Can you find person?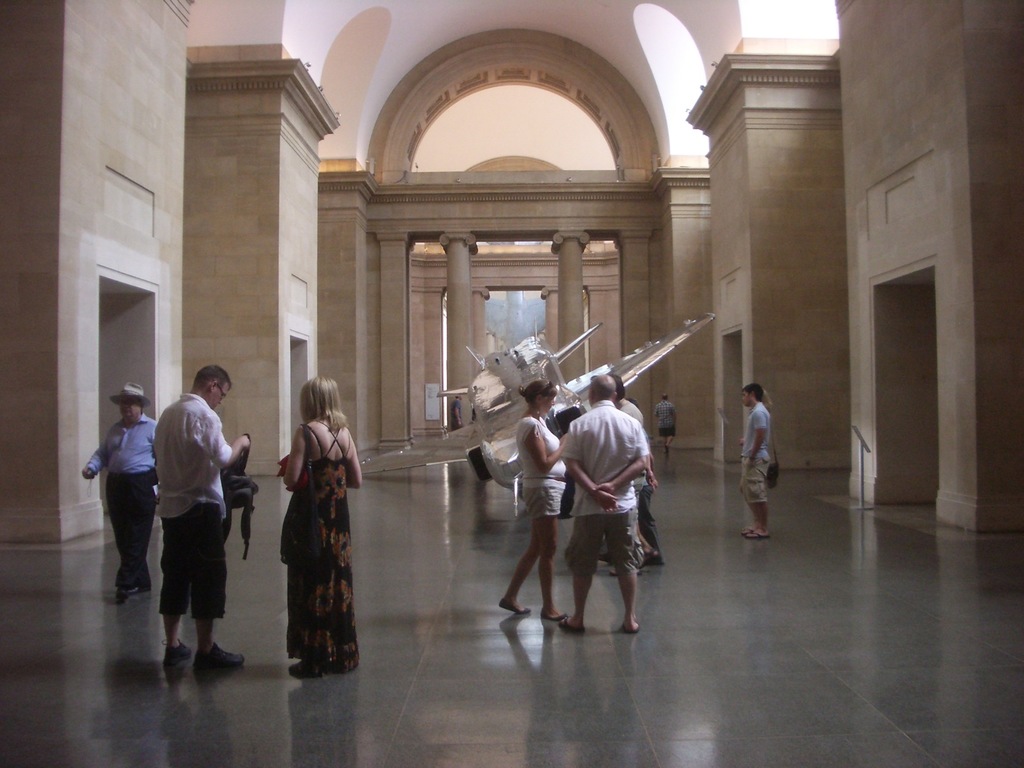
Yes, bounding box: l=80, t=378, r=163, b=596.
